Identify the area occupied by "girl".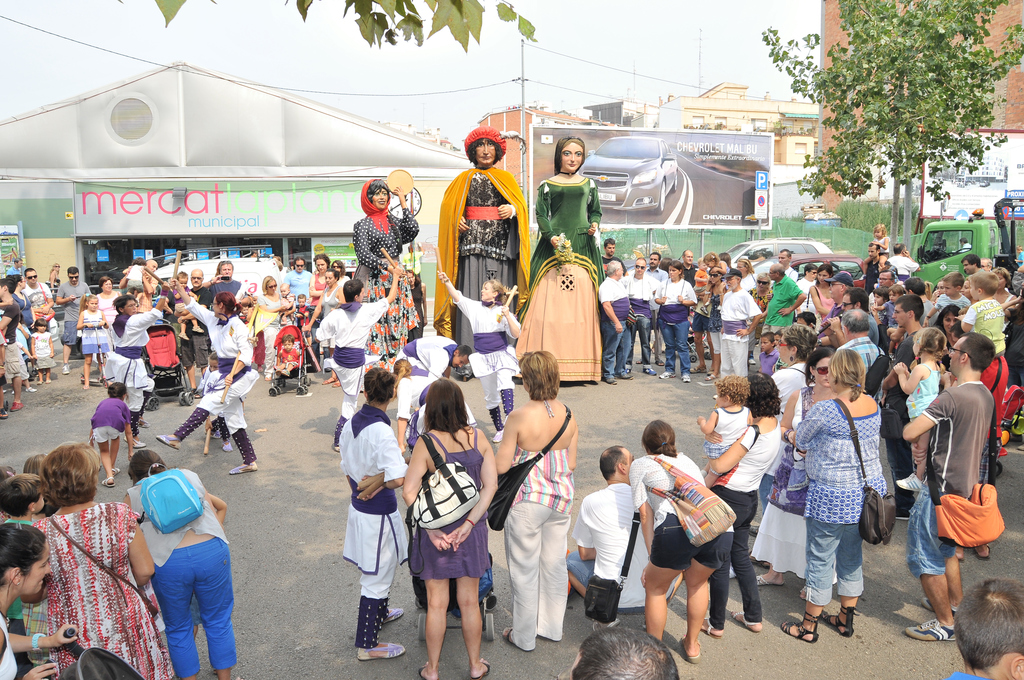
Area: select_region(88, 381, 137, 489).
